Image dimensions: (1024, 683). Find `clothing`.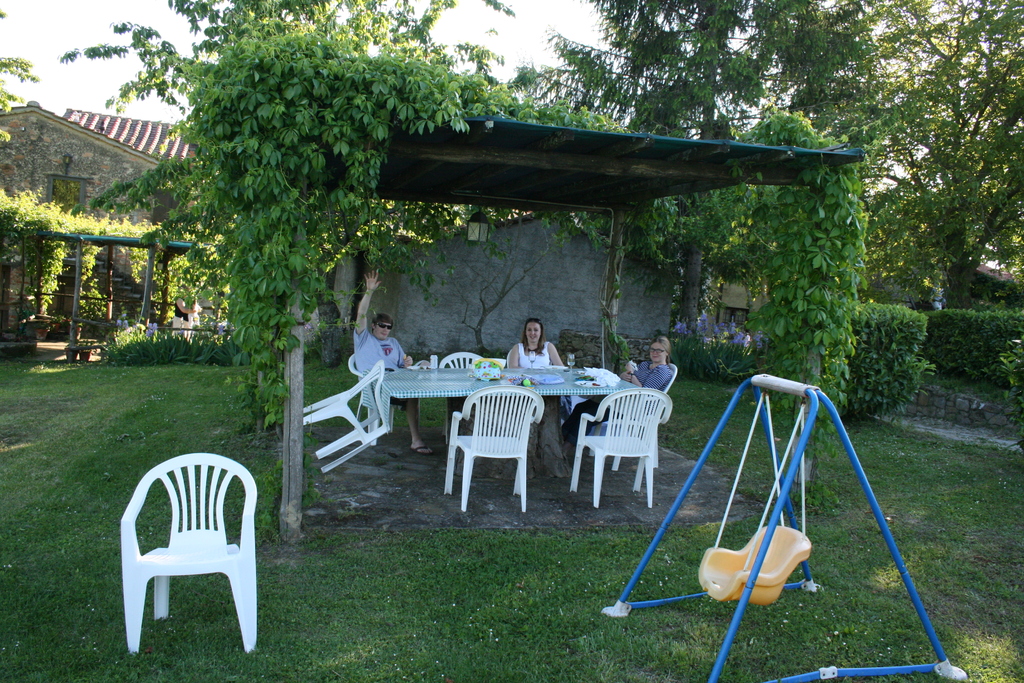
left=339, top=316, right=403, bottom=403.
